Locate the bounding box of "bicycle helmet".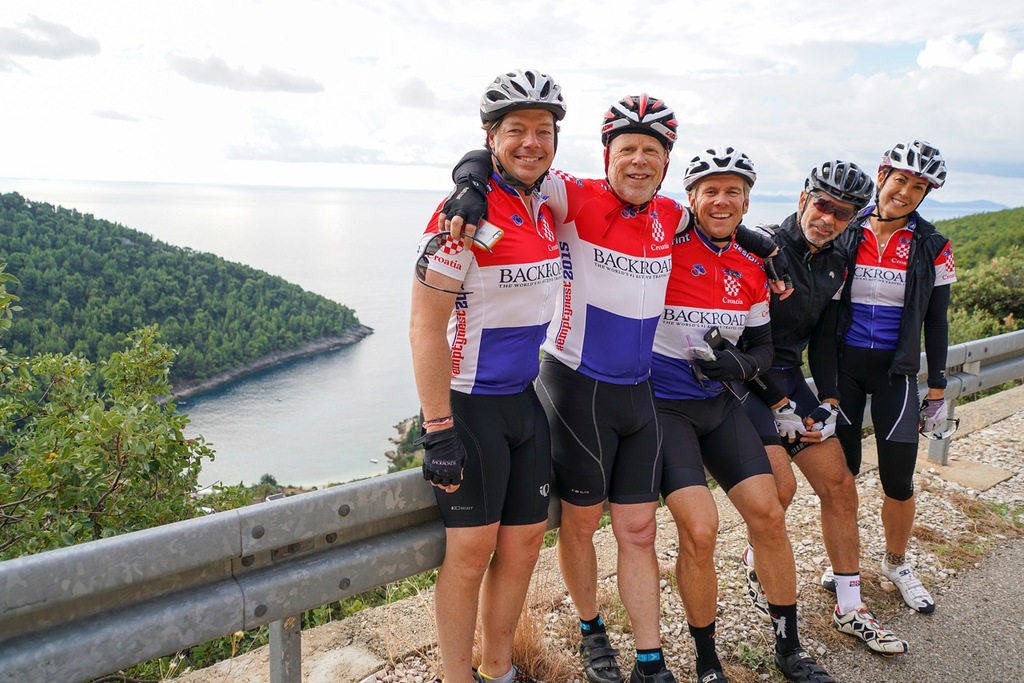
Bounding box: left=881, top=137, right=950, bottom=187.
